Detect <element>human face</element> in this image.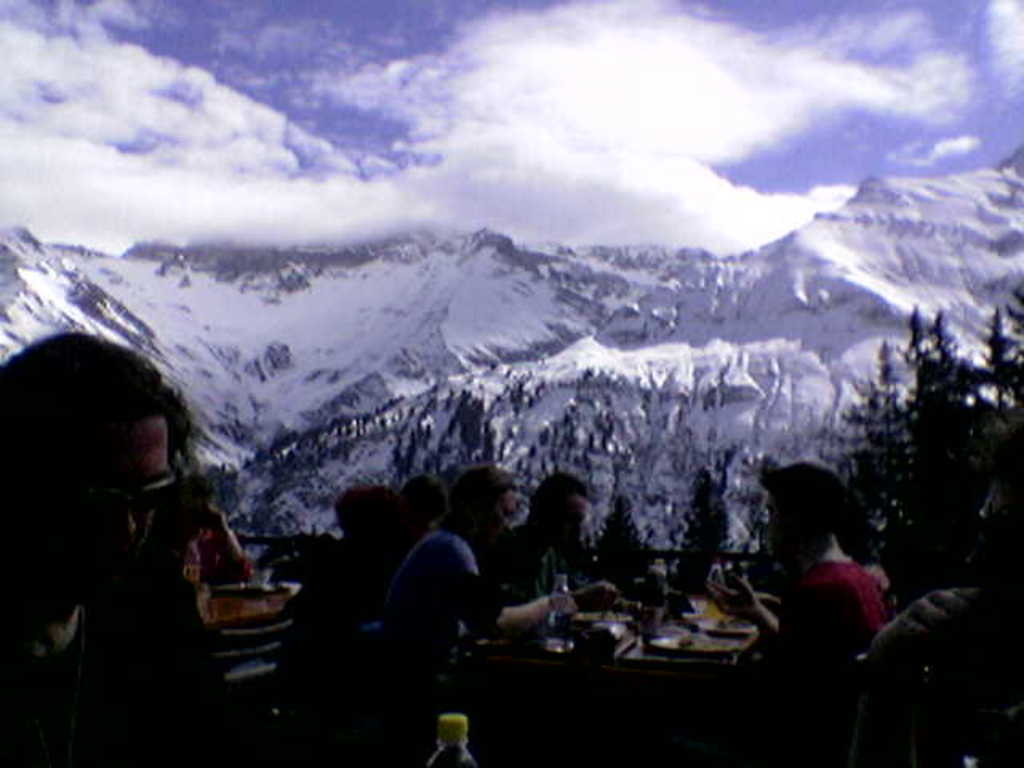
Detection: bbox=(554, 493, 587, 547).
